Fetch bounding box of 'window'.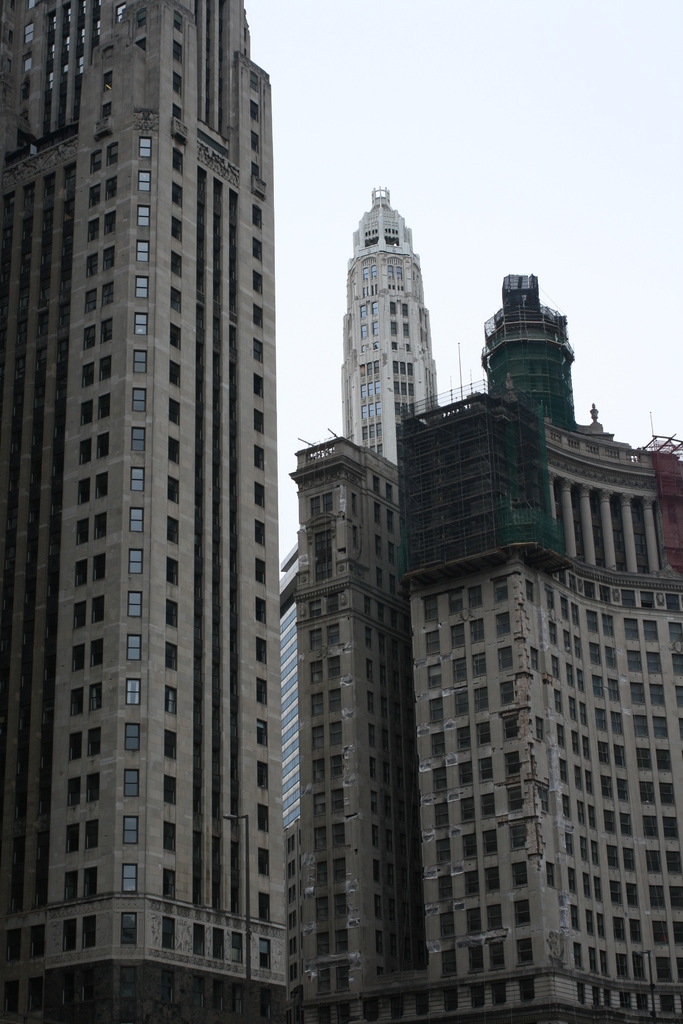
Bbox: box=[69, 822, 82, 856].
